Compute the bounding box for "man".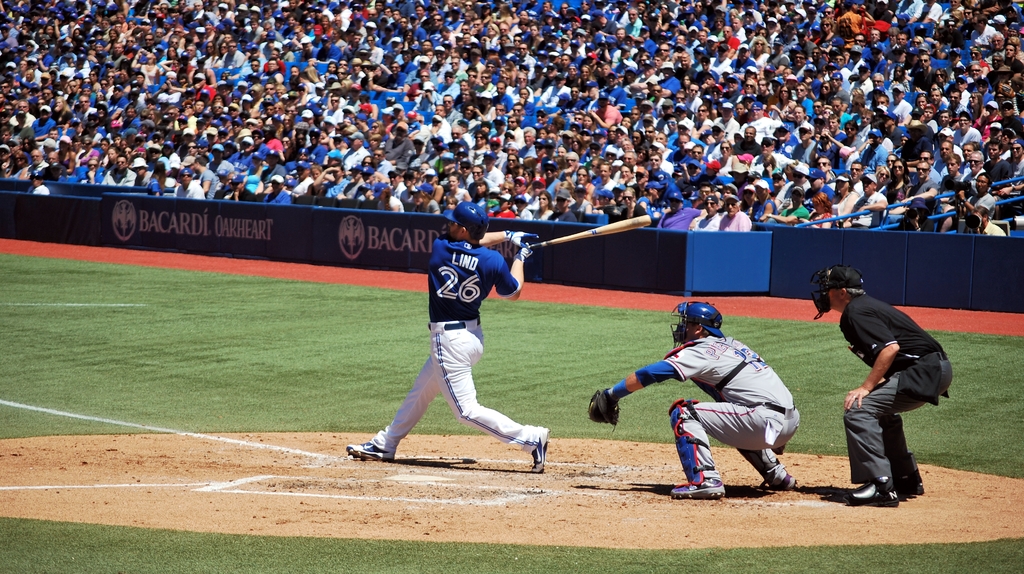
<region>76, 158, 99, 187</region>.
